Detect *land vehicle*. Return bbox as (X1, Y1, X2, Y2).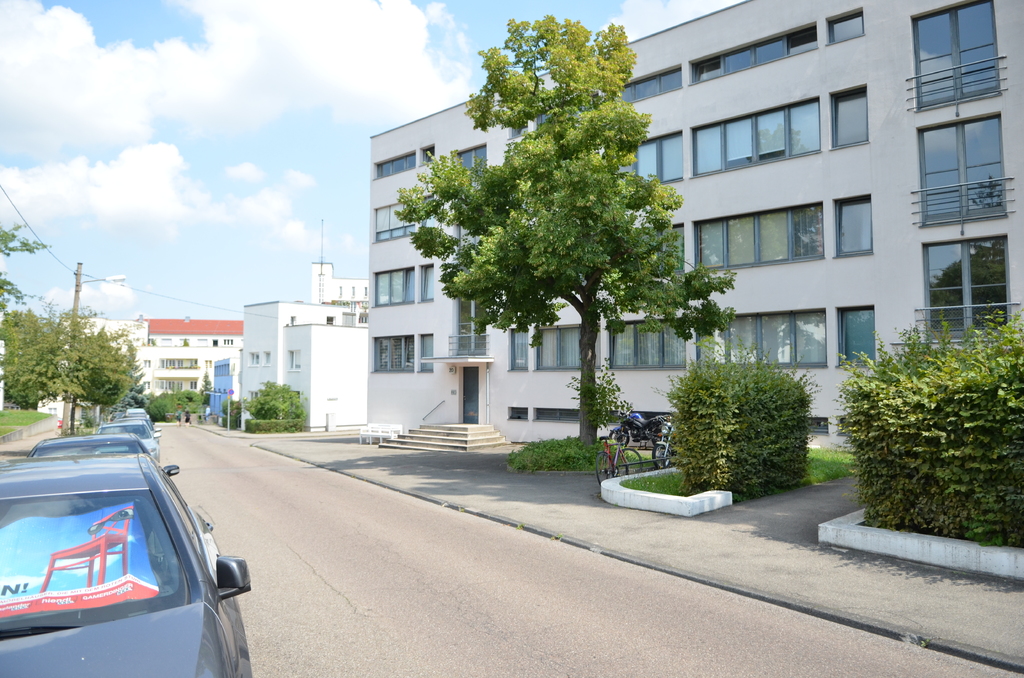
(28, 438, 157, 469).
